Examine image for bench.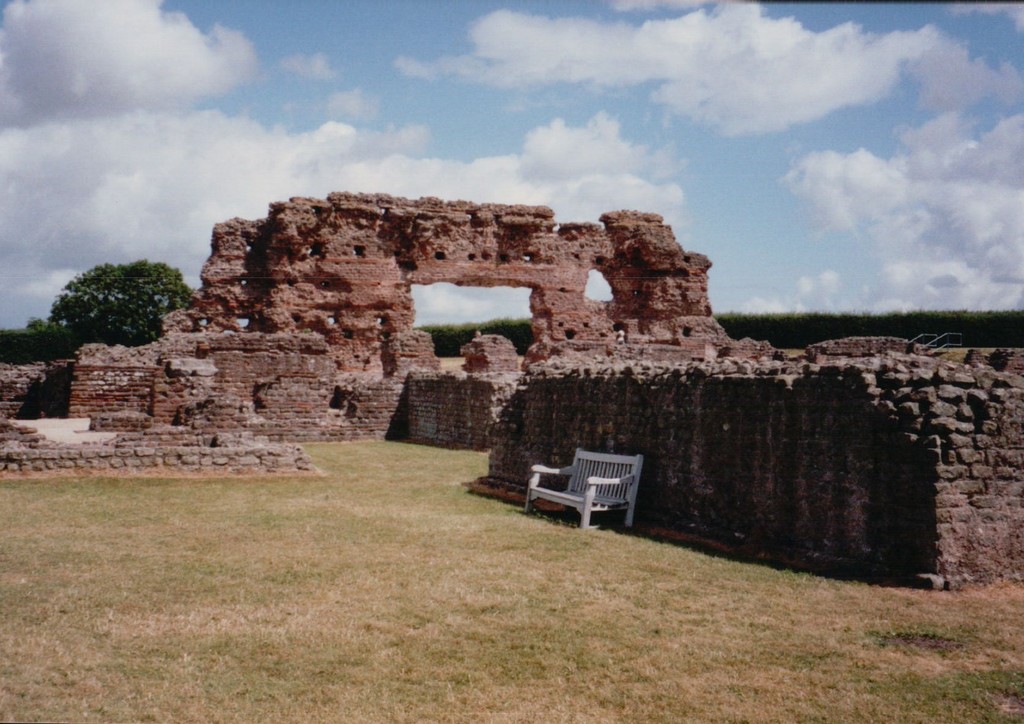
Examination result: 522,455,653,536.
